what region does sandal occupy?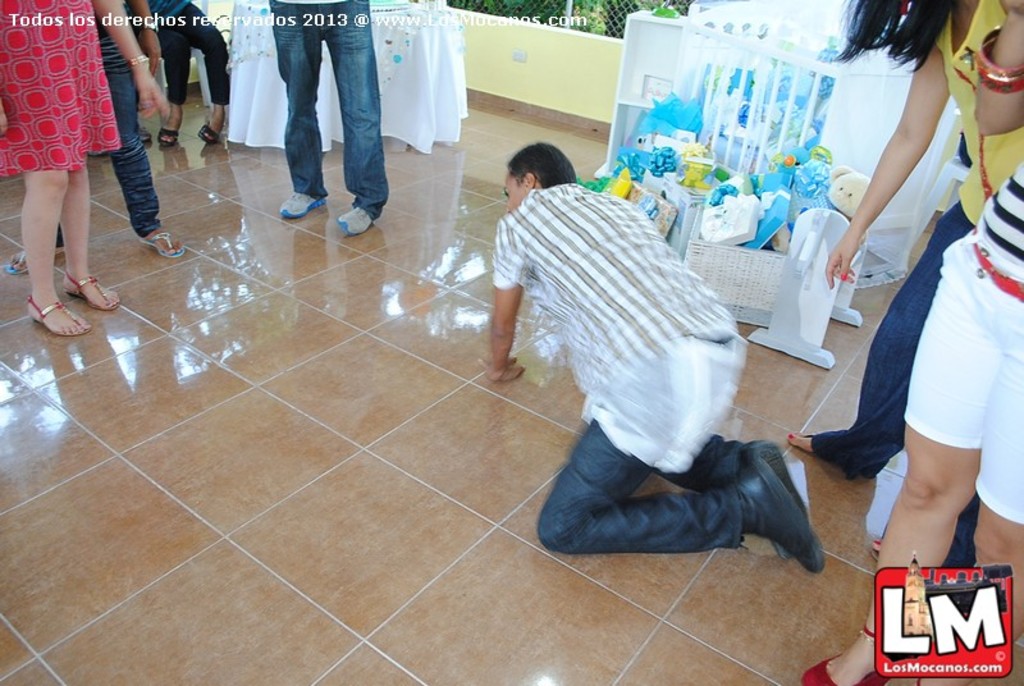
[794,623,892,685].
